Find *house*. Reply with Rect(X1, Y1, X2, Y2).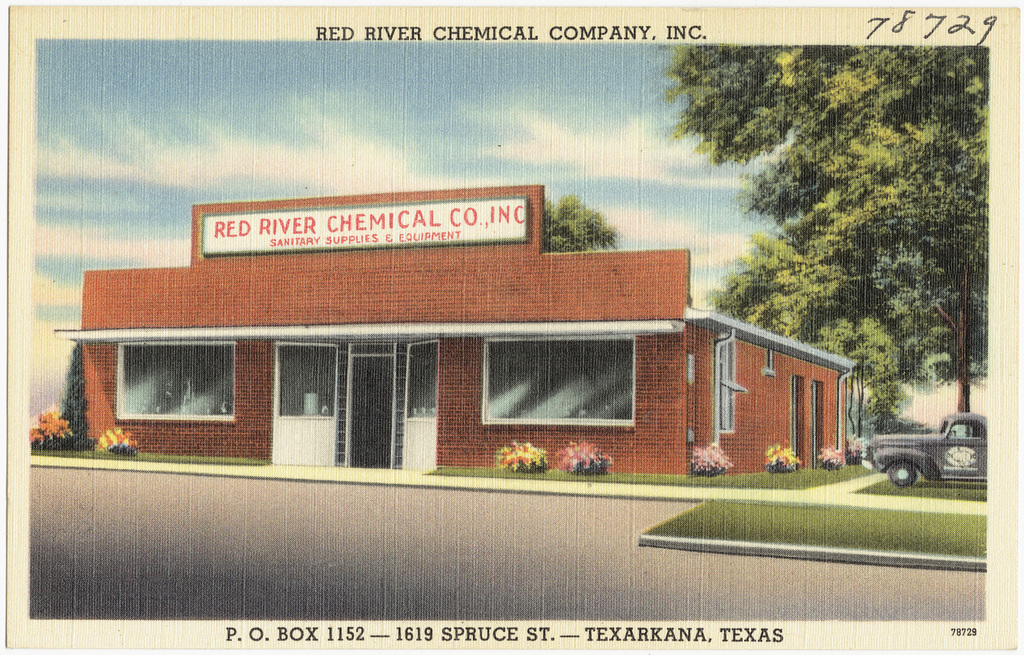
Rect(141, 232, 857, 501).
